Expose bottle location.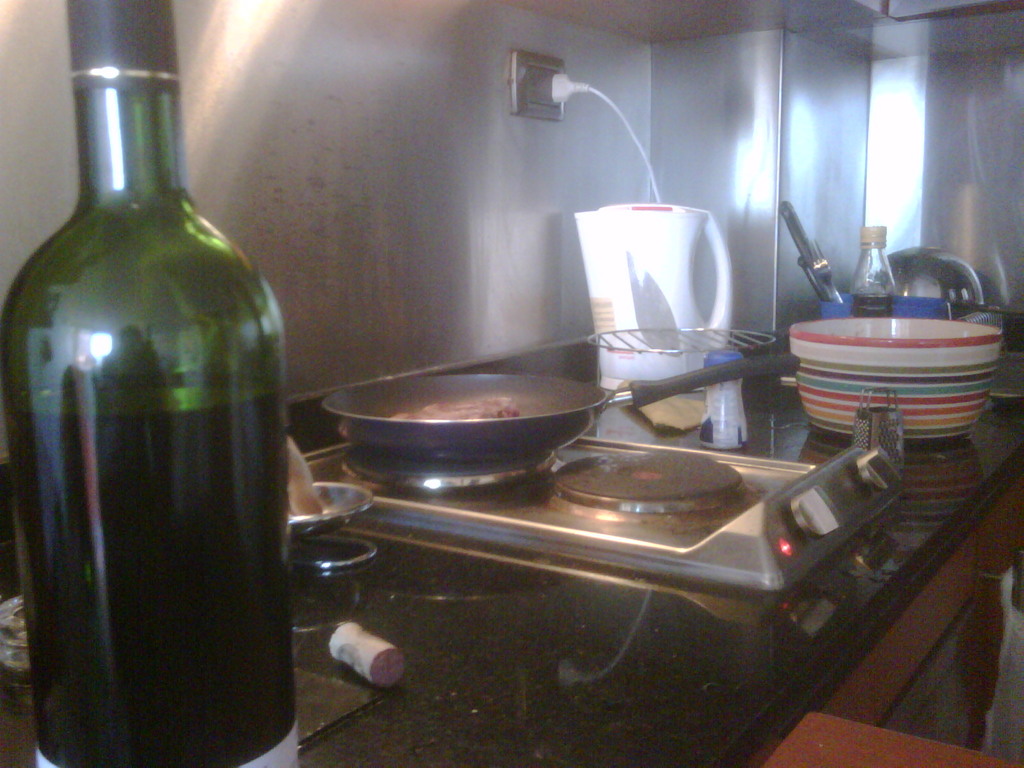
Exposed at {"left": 0, "top": 0, "right": 303, "bottom": 767}.
